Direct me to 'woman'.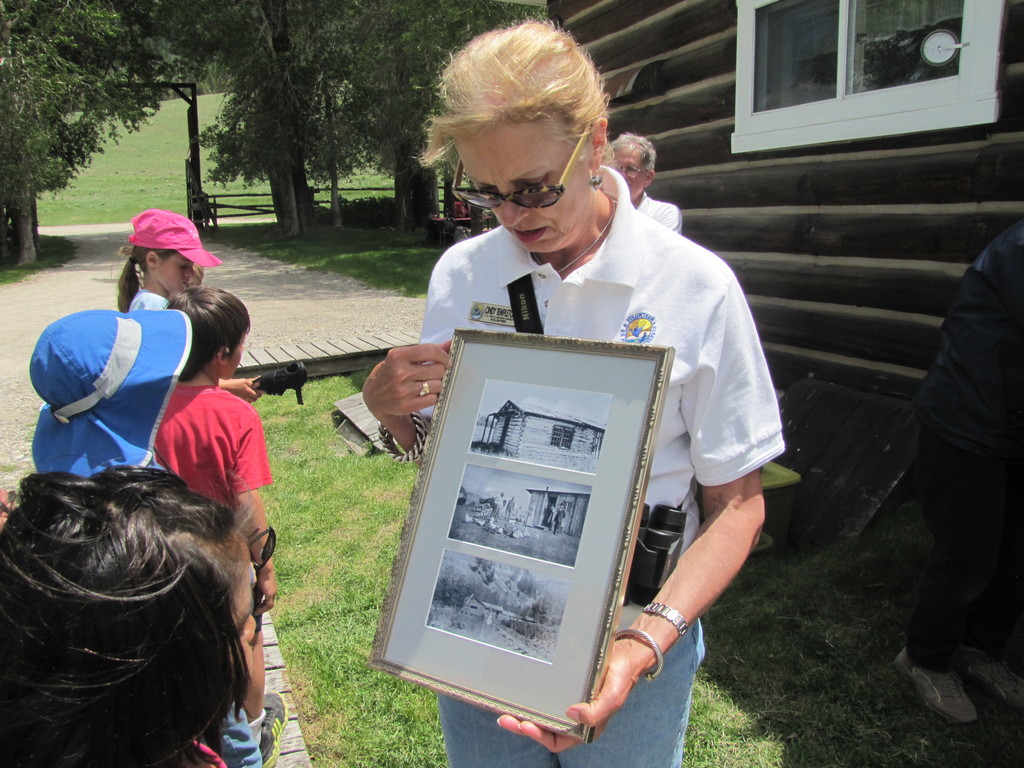
Direction: {"left": 349, "top": 100, "right": 745, "bottom": 767}.
